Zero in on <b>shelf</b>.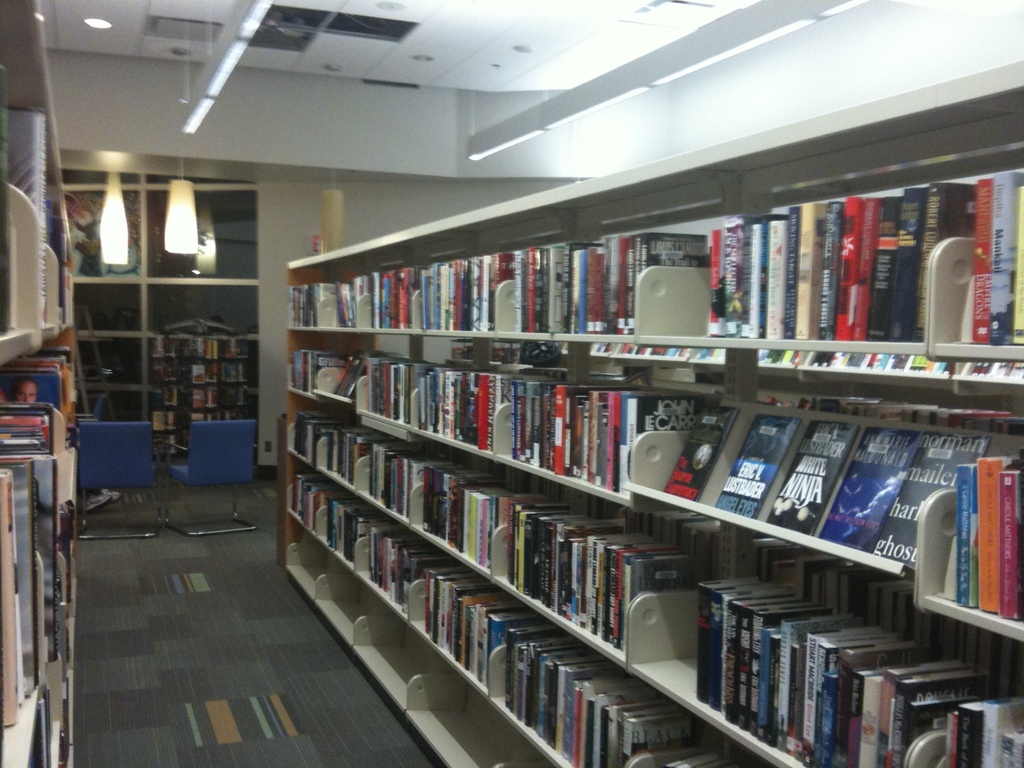
Zeroed in: rect(151, 178, 266, 342).
